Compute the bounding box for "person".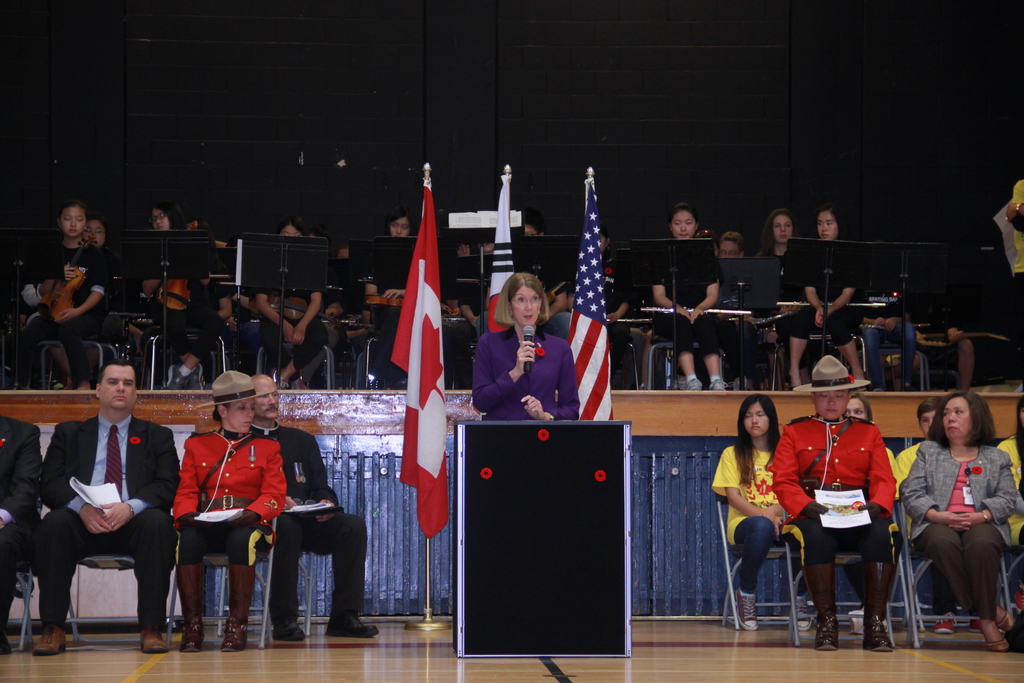
x1=257, y1=226, x2=344, y2=381.
